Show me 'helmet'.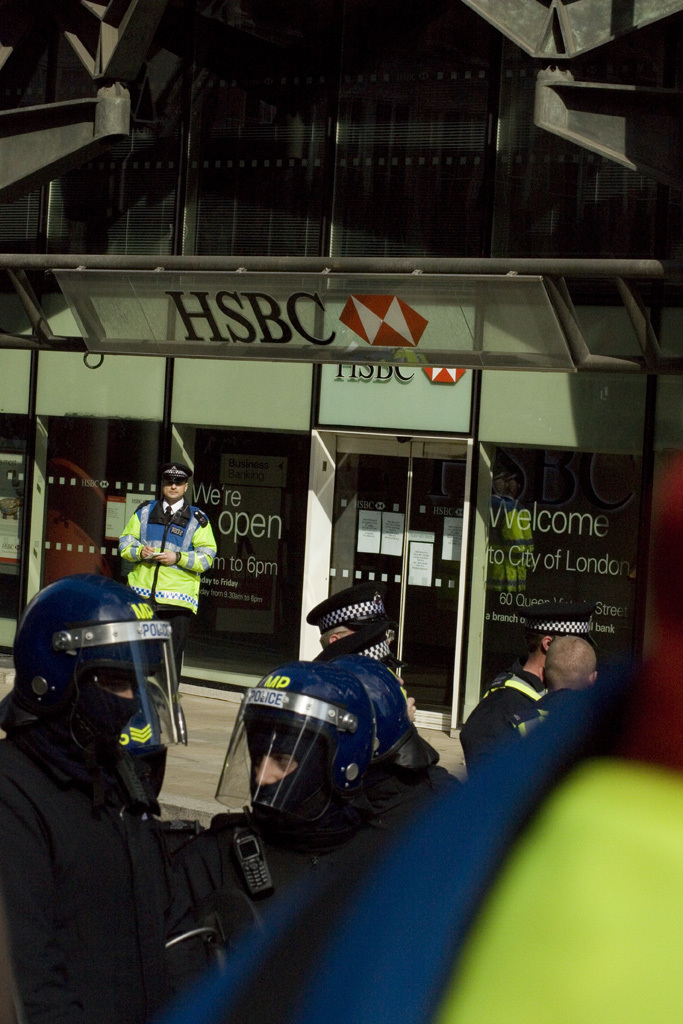
'helmet' is here: crop(328, 656, 445, 766).
